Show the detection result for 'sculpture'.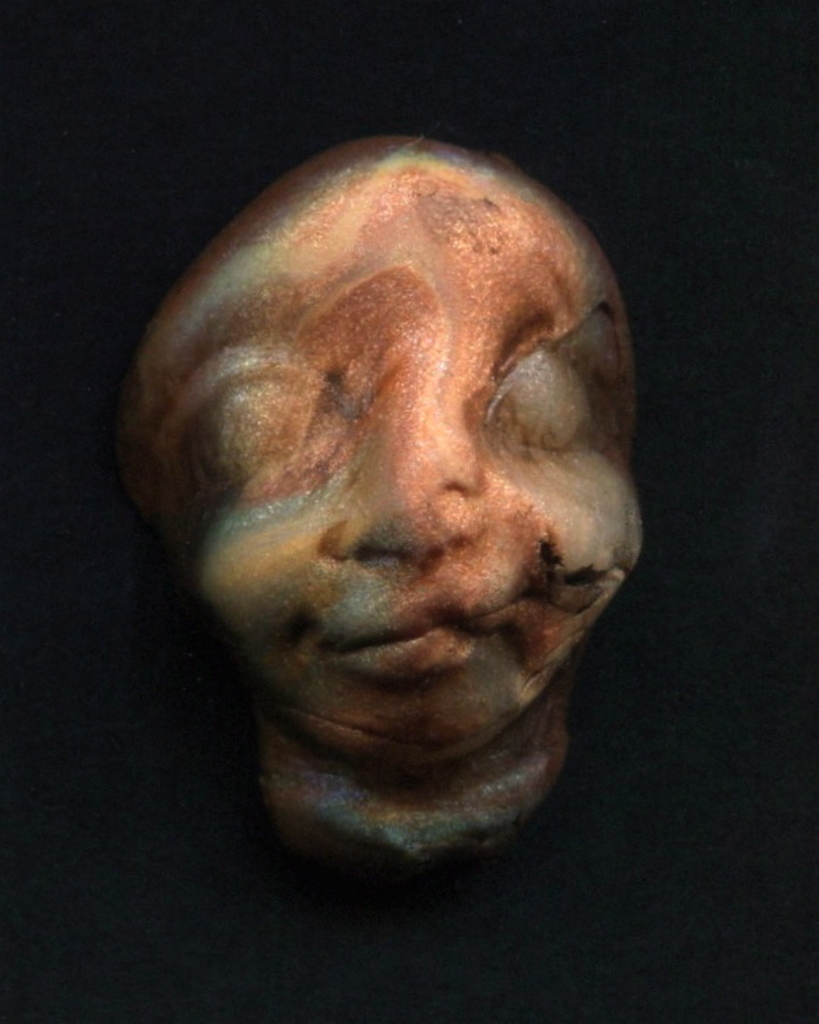
(120, 130, 656, 900).
